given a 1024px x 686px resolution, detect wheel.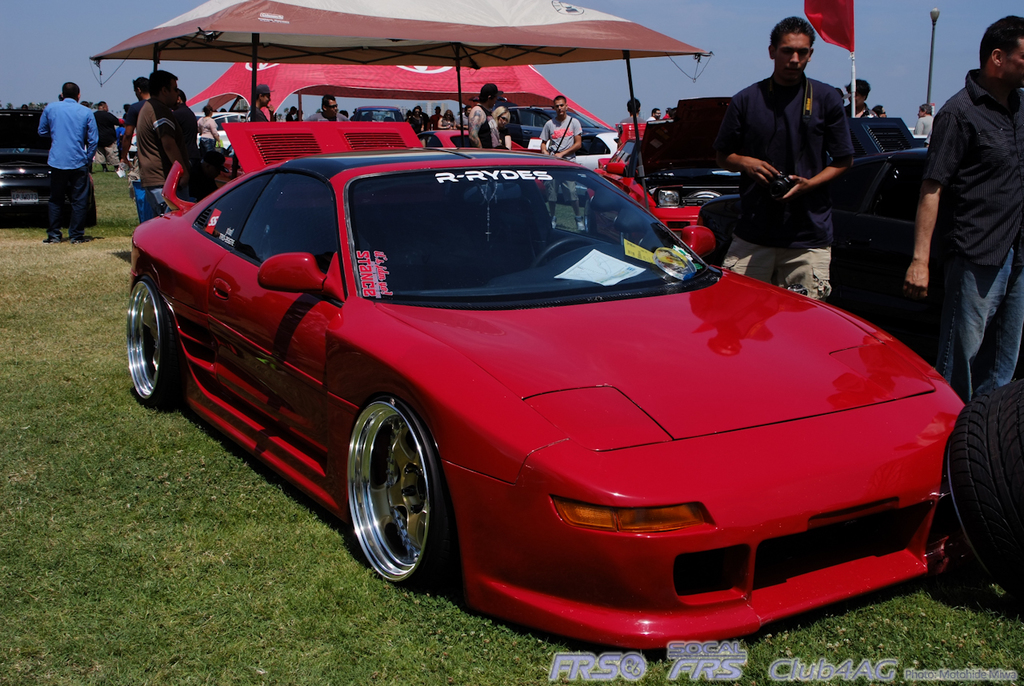
(left=126, top=279, right=187, bottom=412).
